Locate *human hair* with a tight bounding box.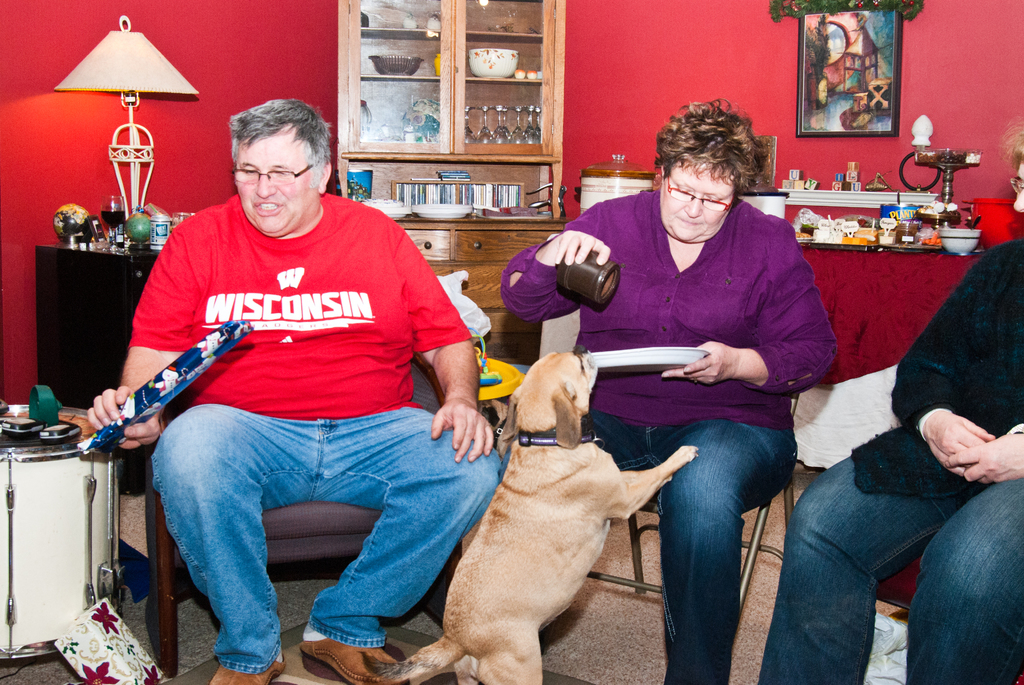
(left=655, top=102, right=764, bottom=194).
